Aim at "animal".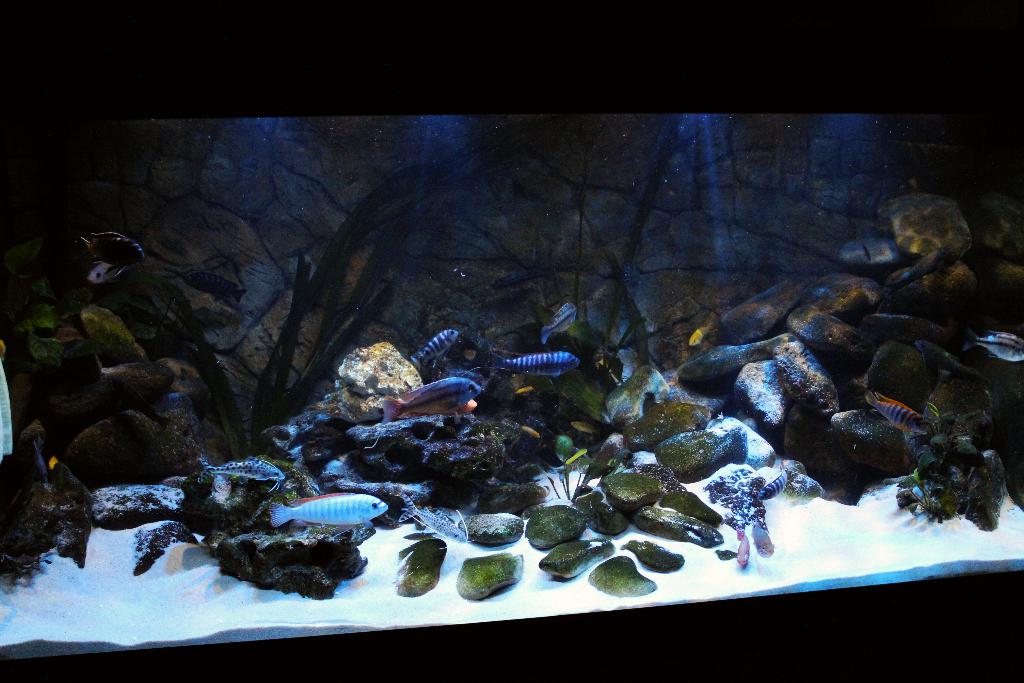
Aimed at region(970, 334, 1022, 369).
